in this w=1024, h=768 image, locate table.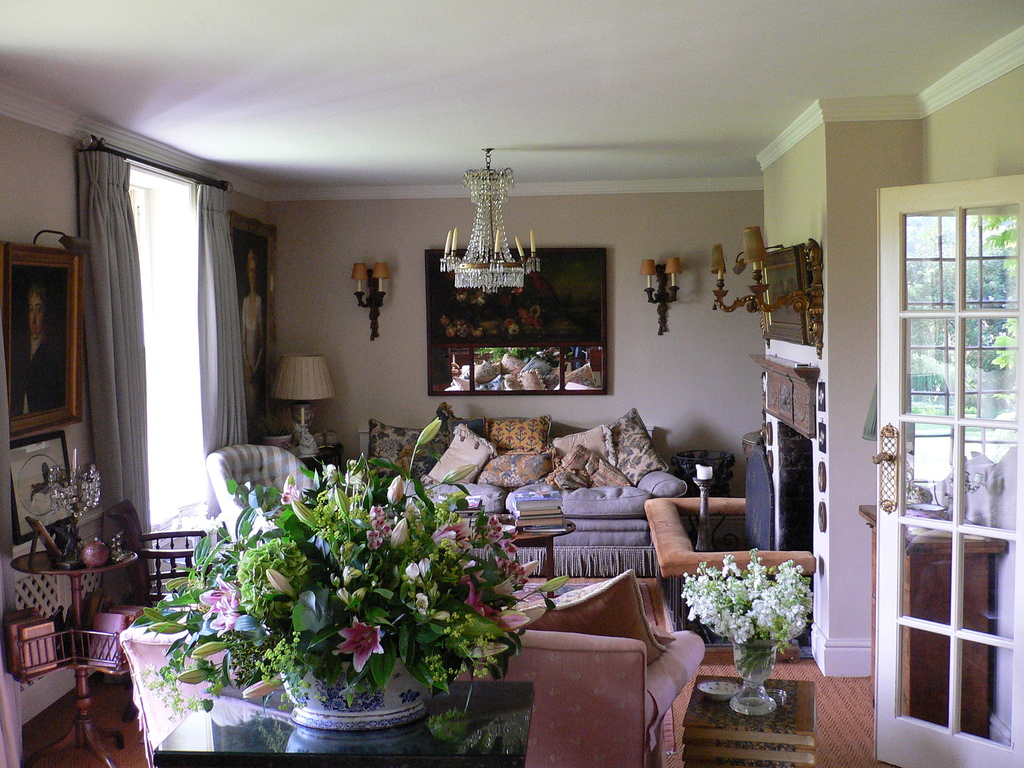
Bounding box: x1=900 y1=499 x2=1007 y2=740.
